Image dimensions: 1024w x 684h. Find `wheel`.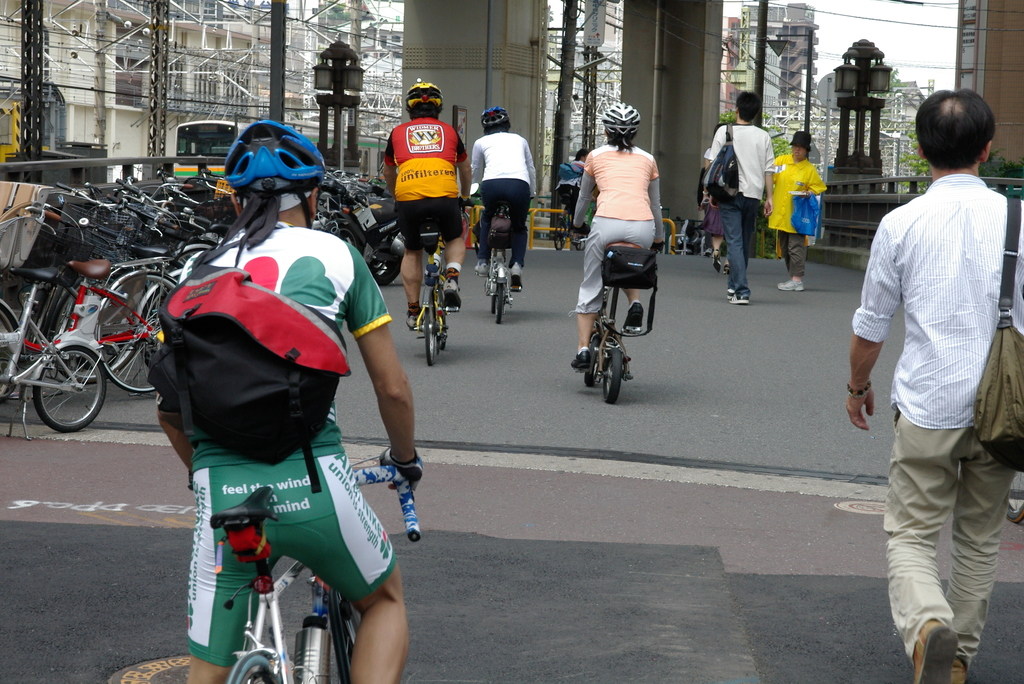
{"x1": 424, "y1": 292, "x2": 438, "y2": 367}.
